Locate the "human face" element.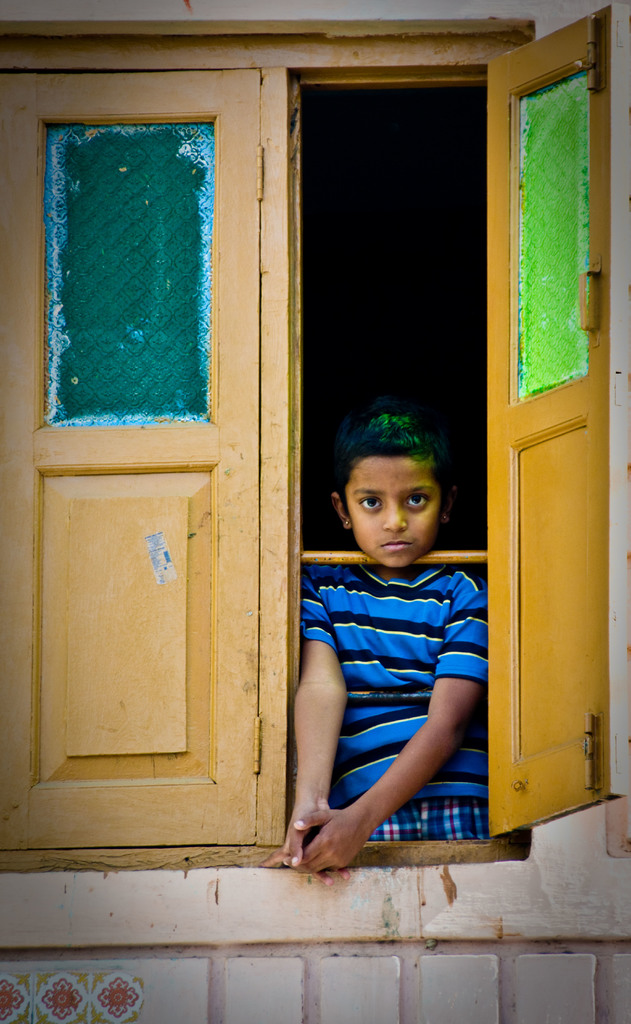
Element bbox: box(345, 454, 442, 566).
